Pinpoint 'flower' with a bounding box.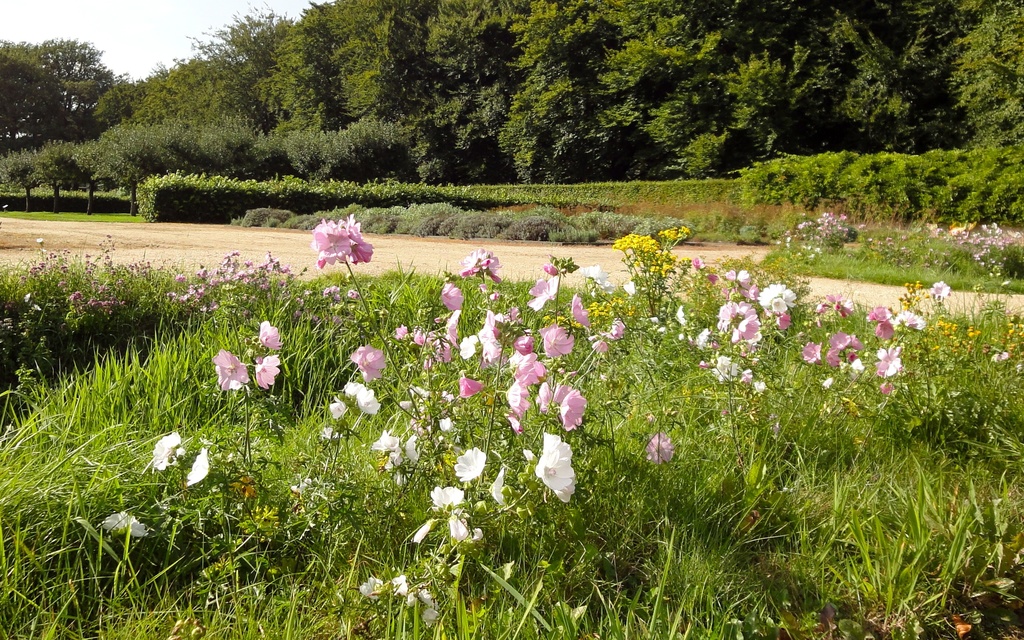
region(255, 320, 283, 345).
